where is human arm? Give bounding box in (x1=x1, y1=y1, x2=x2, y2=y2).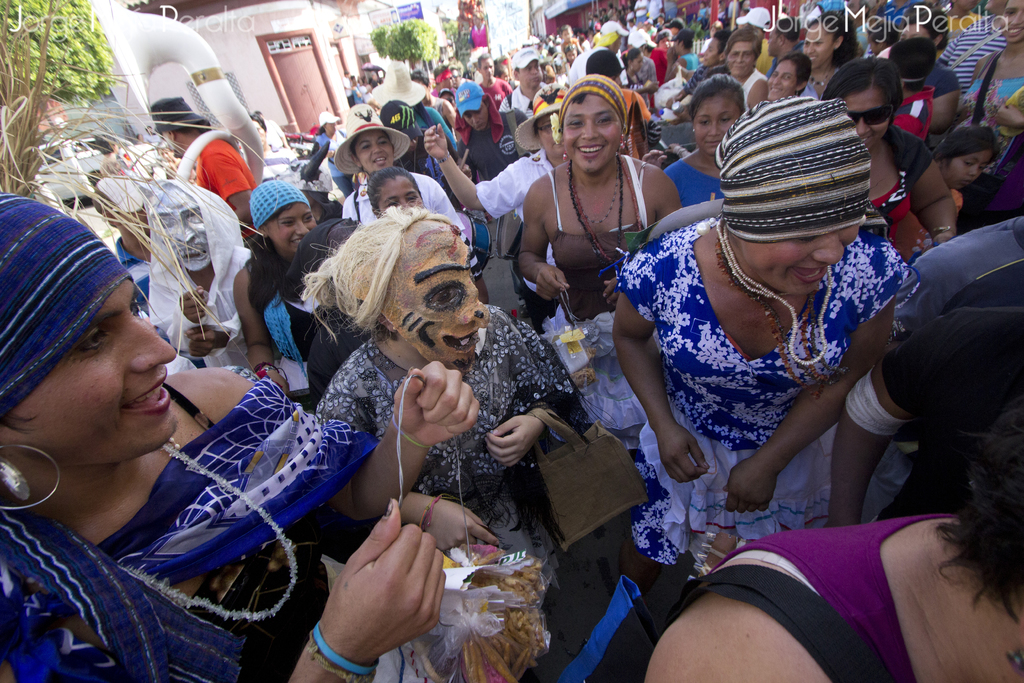
(x1=638, y1=547, x2=863, y2=682).
